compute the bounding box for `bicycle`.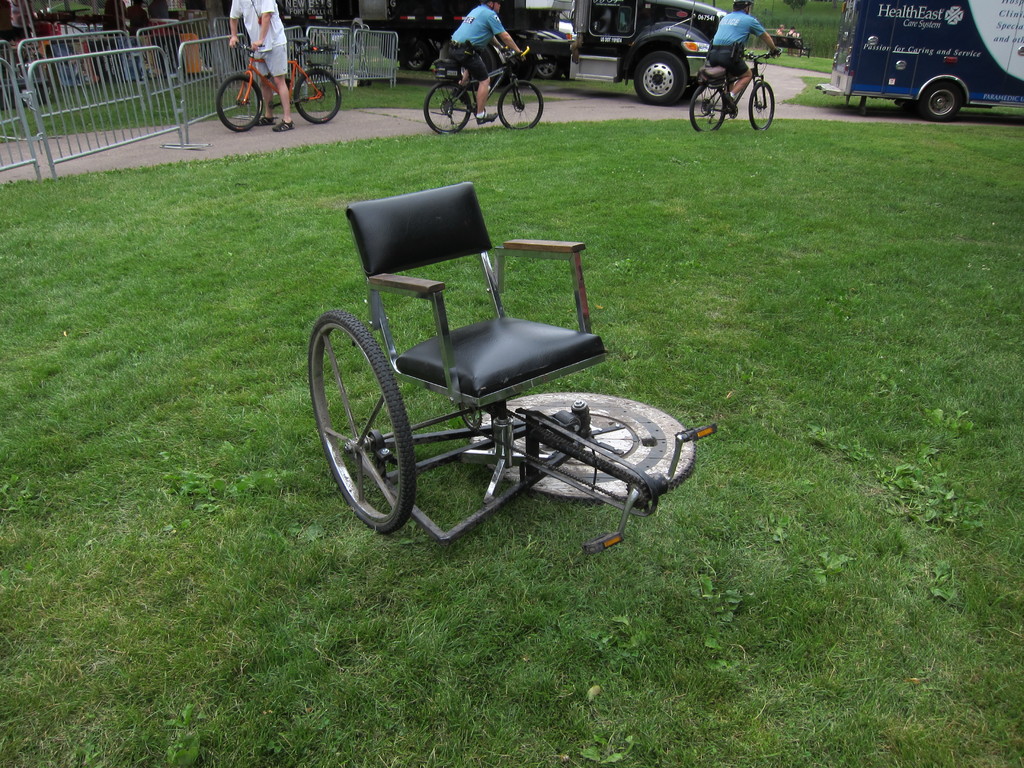
198/26/330/122.
